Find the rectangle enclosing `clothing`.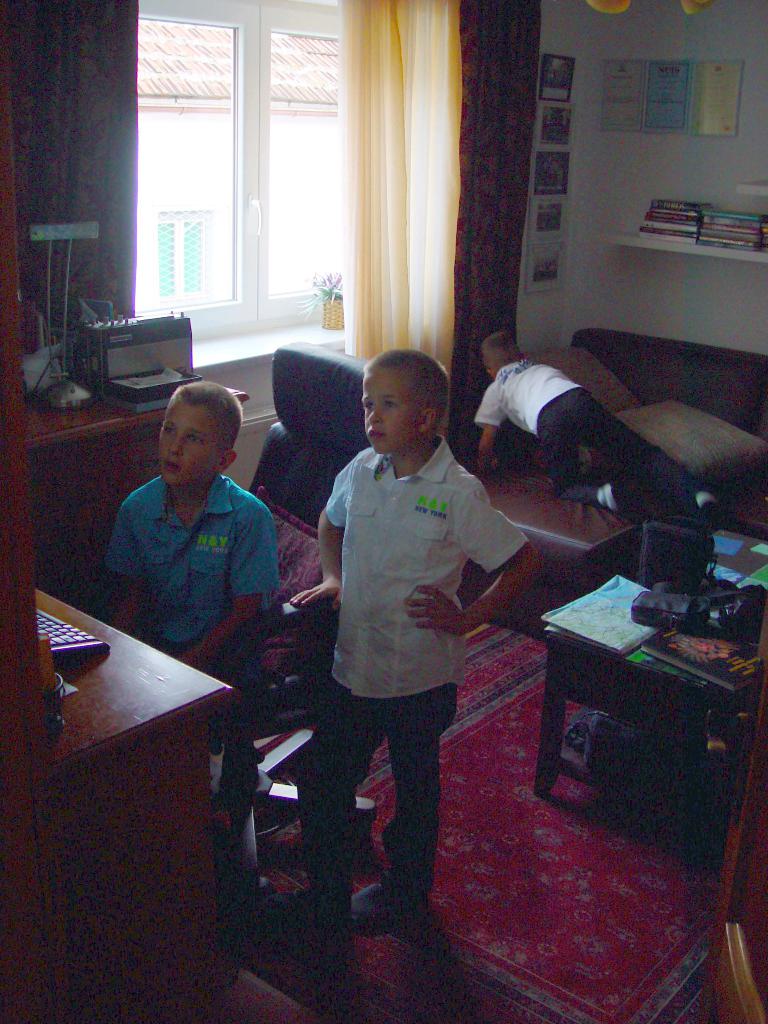
<region>105, 472, 278, 822</region>.
